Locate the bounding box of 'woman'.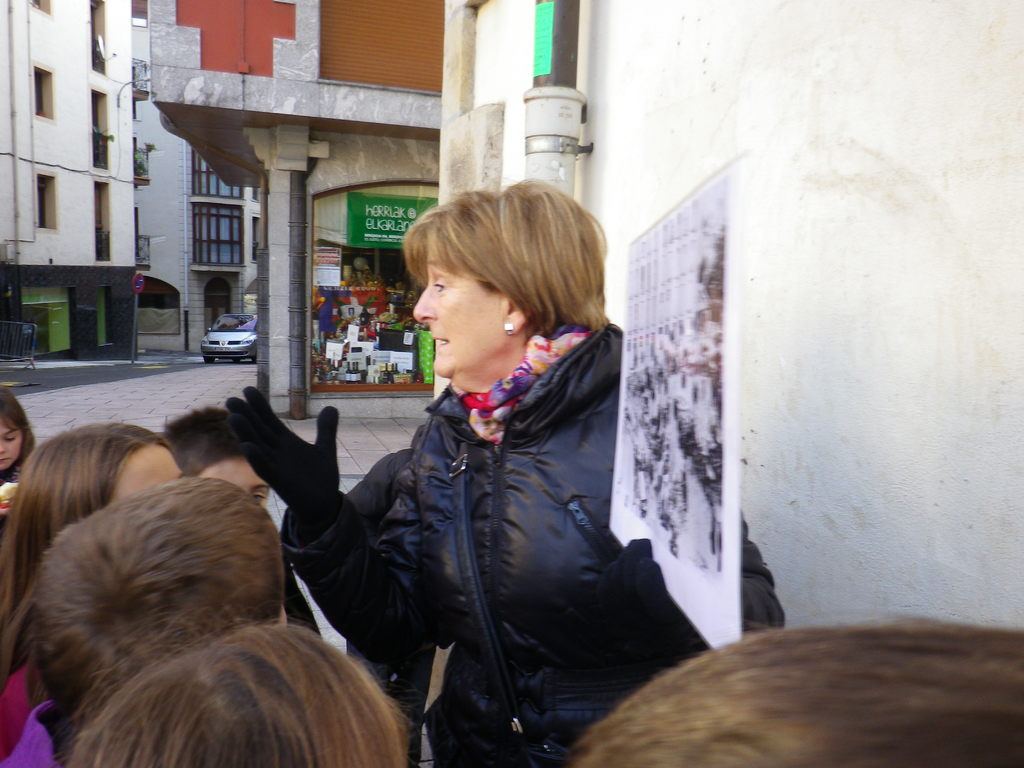
Bounding box: rect(253, 186, 668, 767).
